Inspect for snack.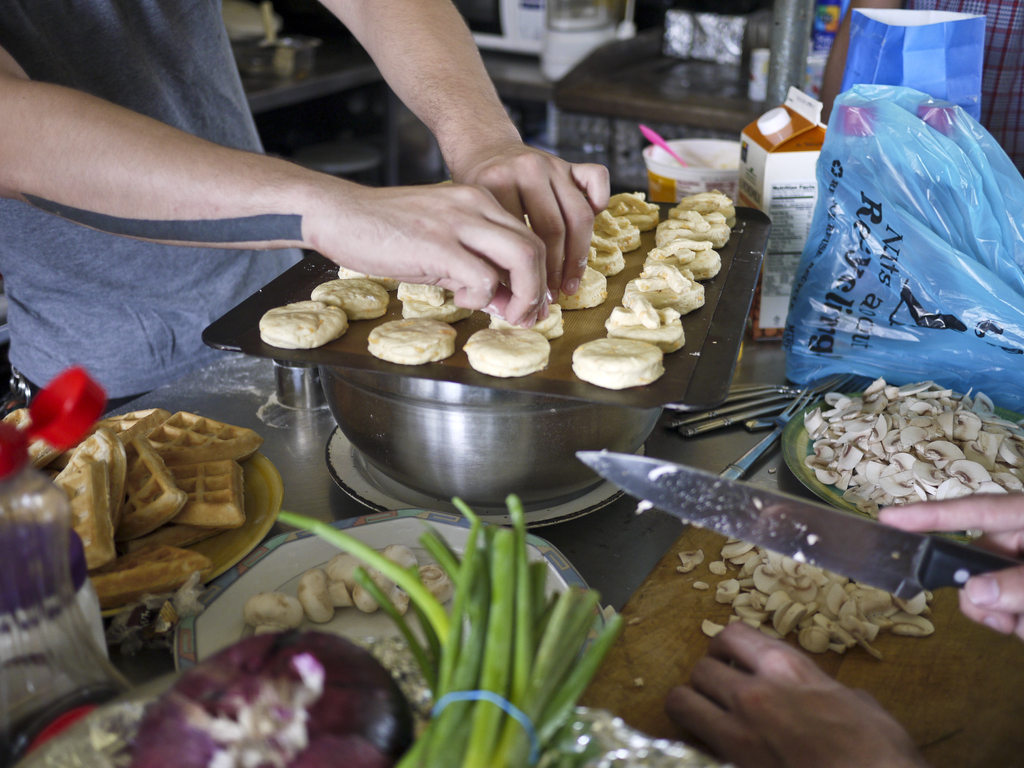
Inspection: {"x1": 572, "y1": 337, "x2": 672, "y2": 394}.
